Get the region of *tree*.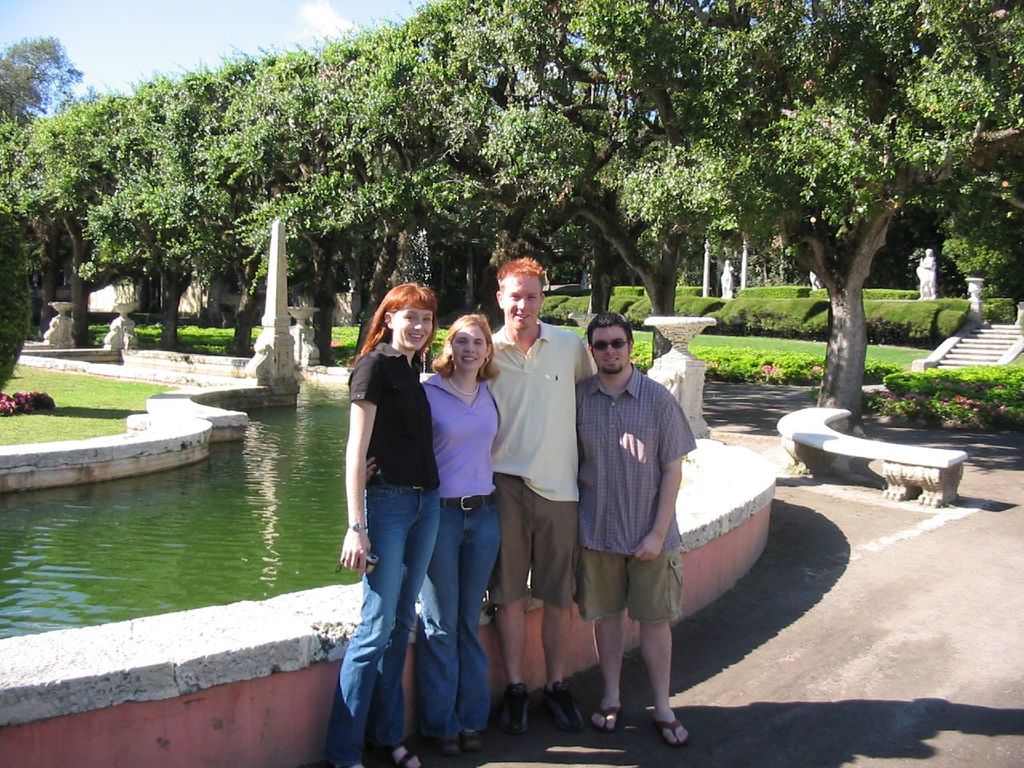
detection(2, 214, 38, 394).
